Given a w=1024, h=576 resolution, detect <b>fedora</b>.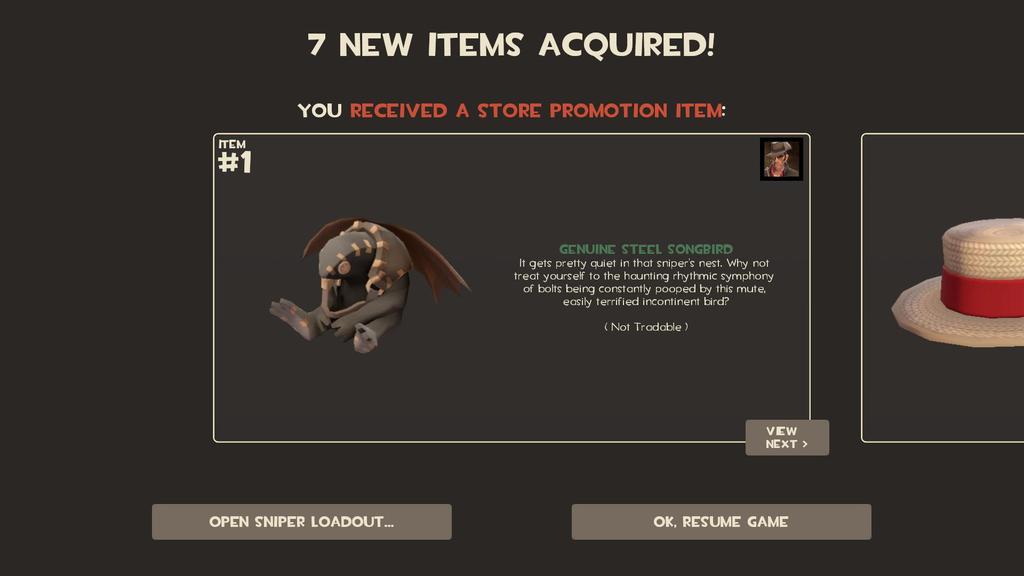
(888,216,1023,348).
